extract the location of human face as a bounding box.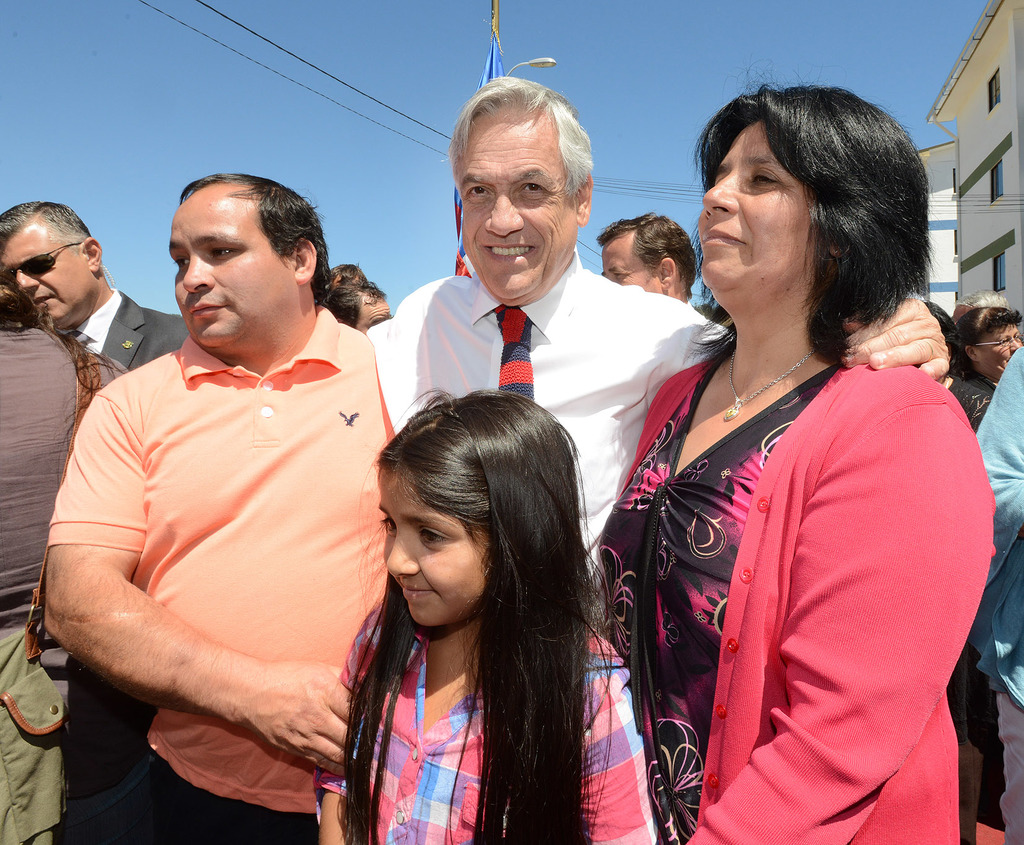
bbox(170, 193, 295, 350).
